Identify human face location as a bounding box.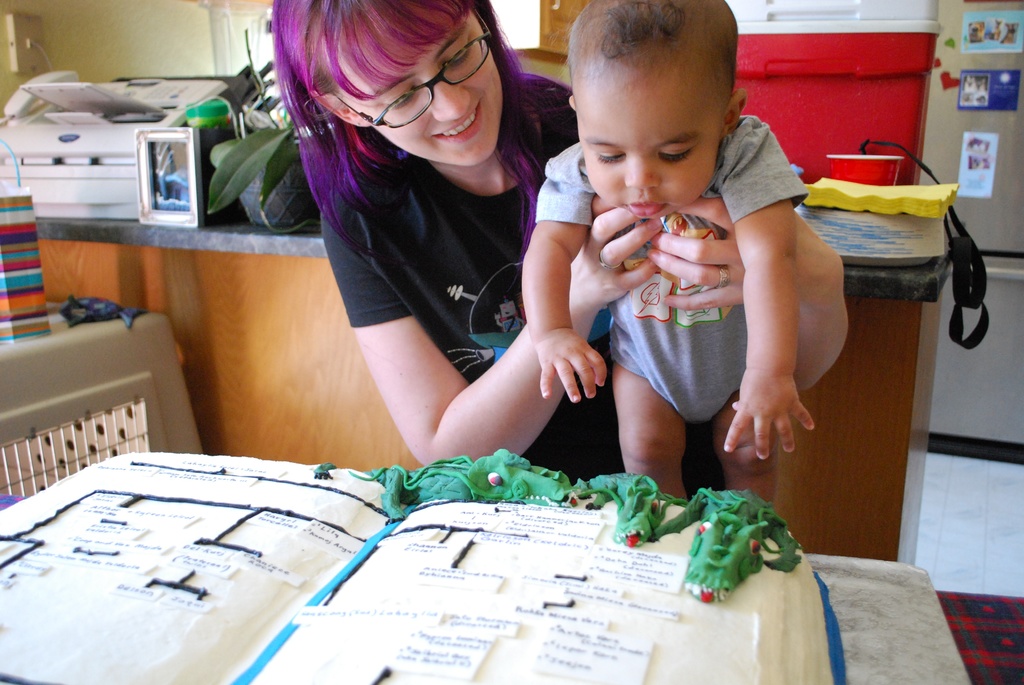
x1=321, y1=3, x2=509, y2=180.
